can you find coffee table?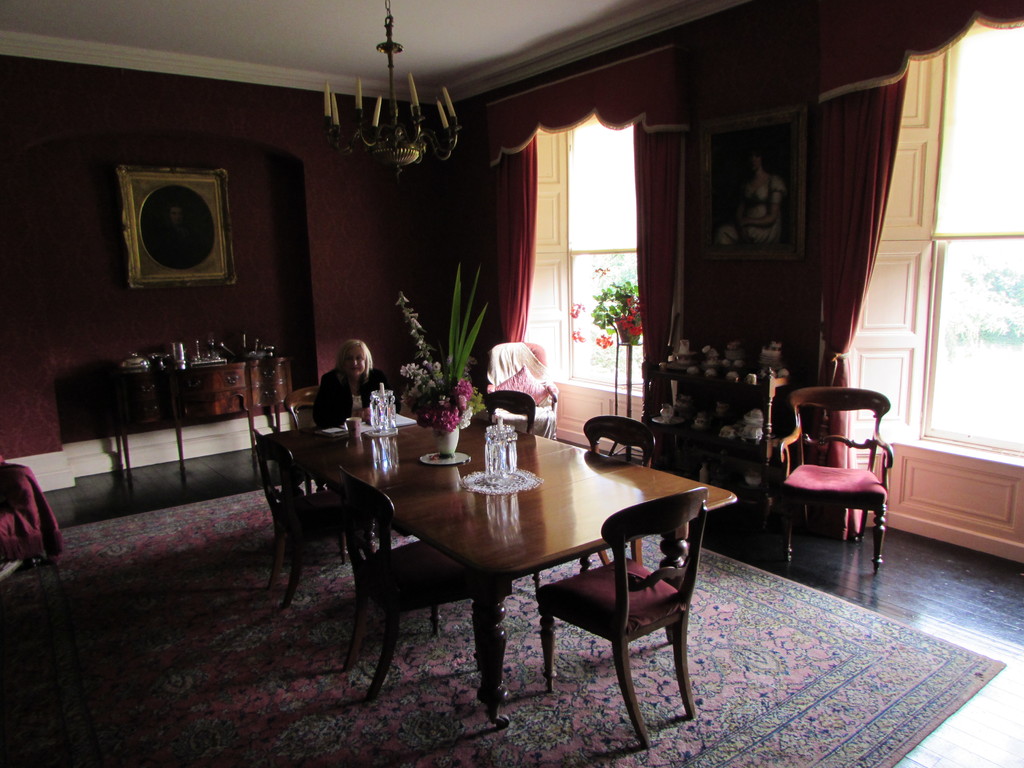
Yes, bounding box: [337,404,708,742].
